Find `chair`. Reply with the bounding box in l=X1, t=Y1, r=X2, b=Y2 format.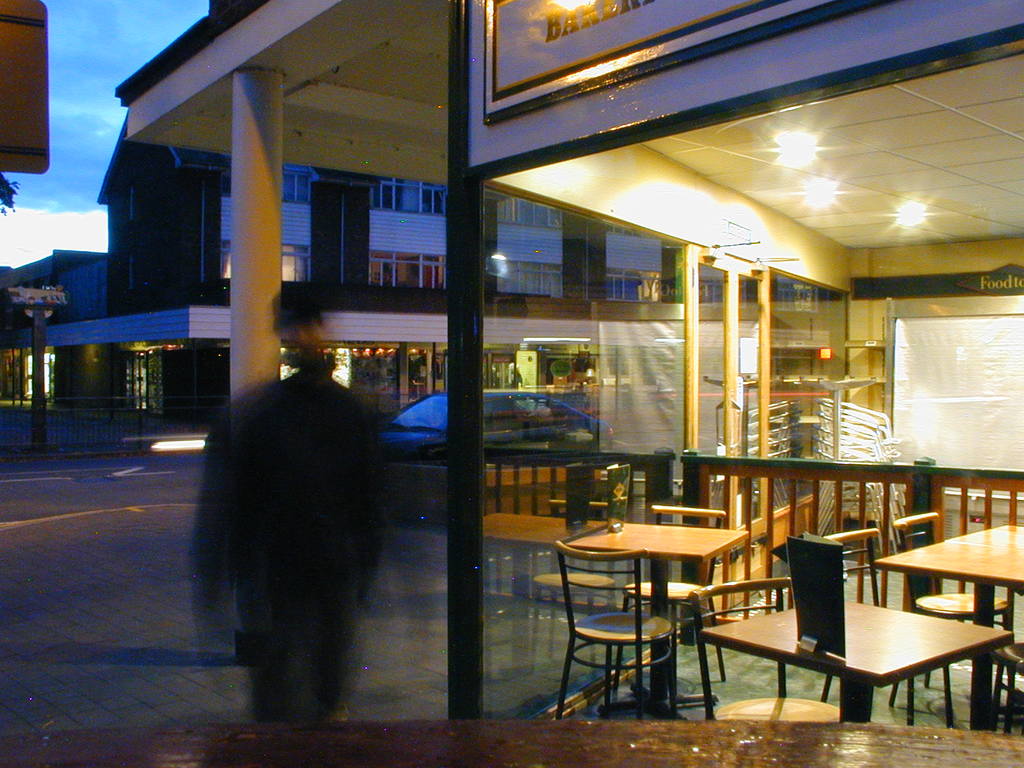
l=890, t=512, r=1007, b=683.
